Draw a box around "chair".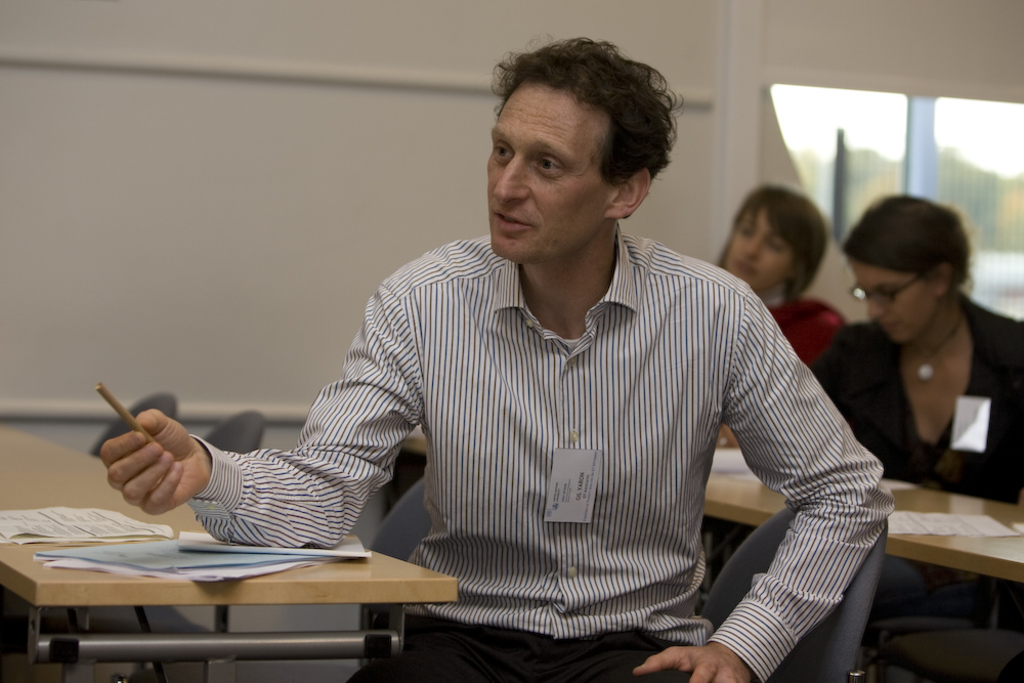
crop(852, 581, 1023, 682).
